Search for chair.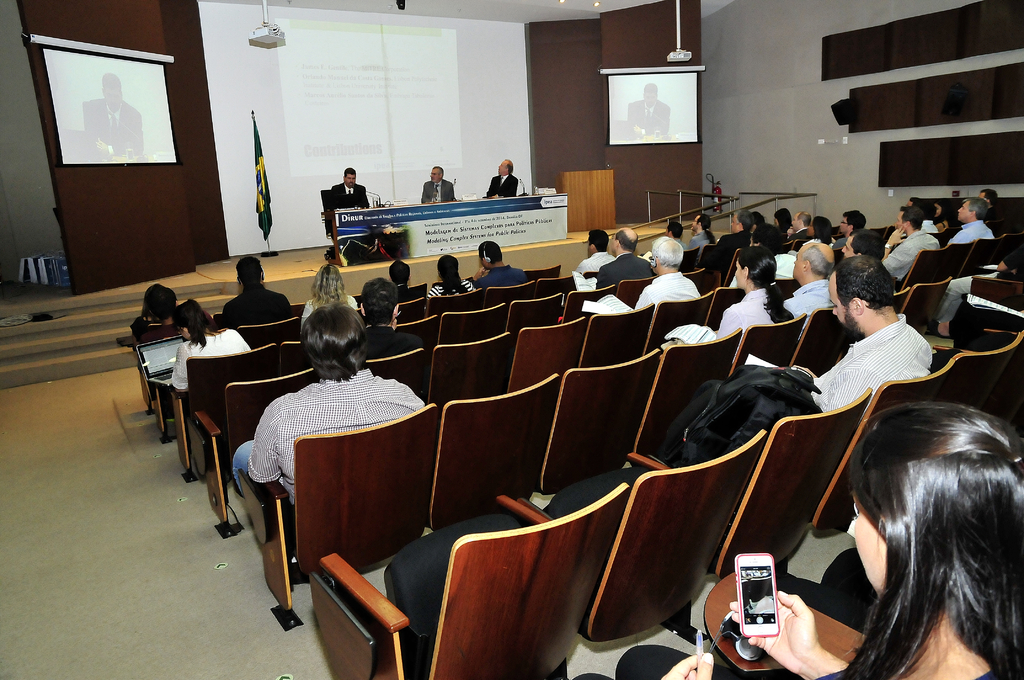
Found at <box>628,325,744,462</box>.
